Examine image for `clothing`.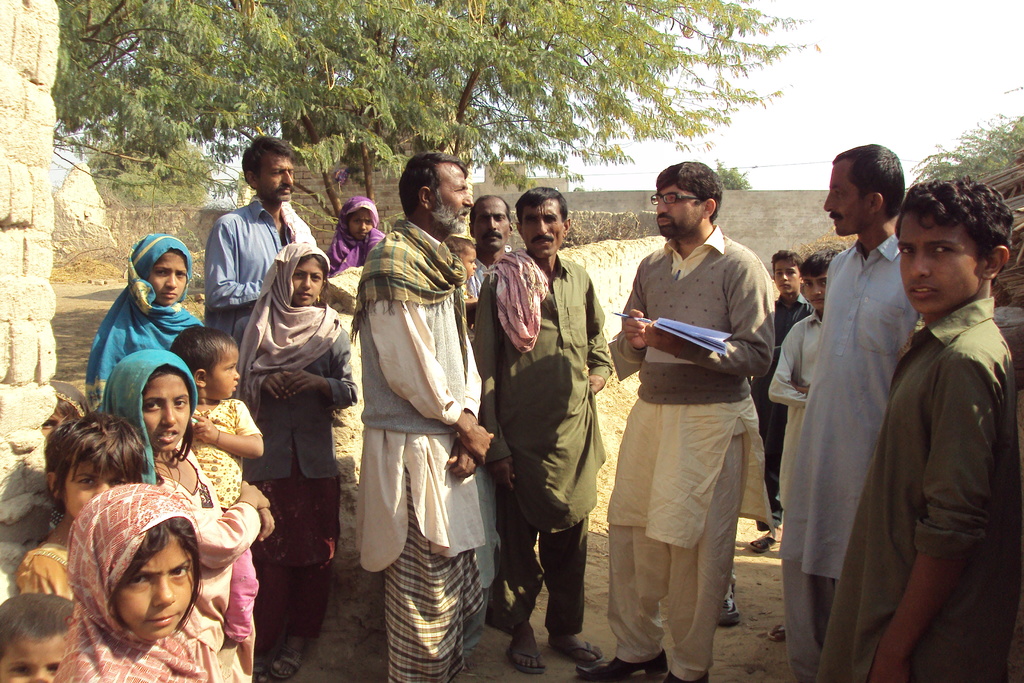
Examination result: 781 234 928 682.
